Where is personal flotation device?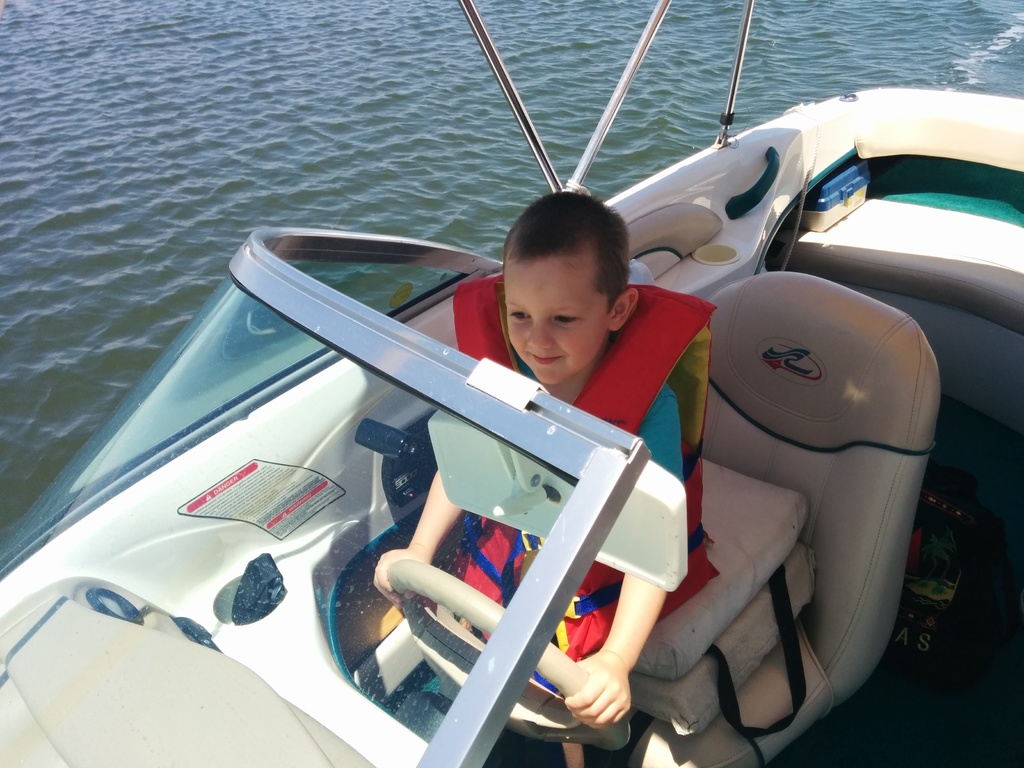
[left=426, top=281, right=717, bottom=701].
